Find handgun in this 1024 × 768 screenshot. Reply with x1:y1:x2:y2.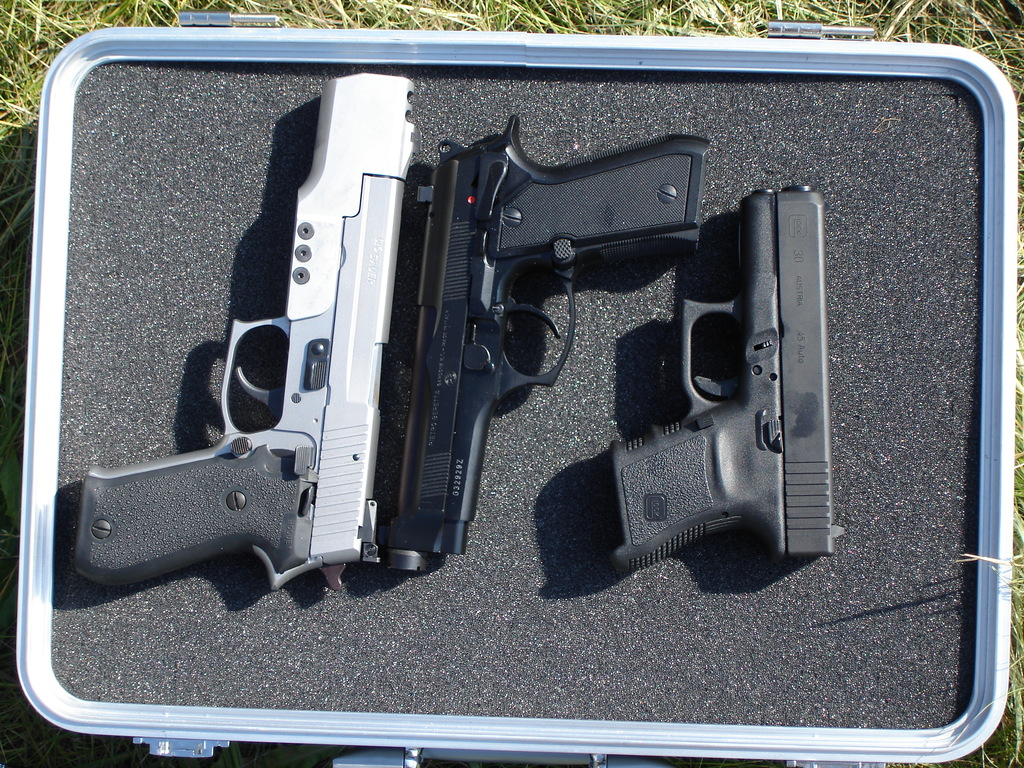
76:73:415:589.
